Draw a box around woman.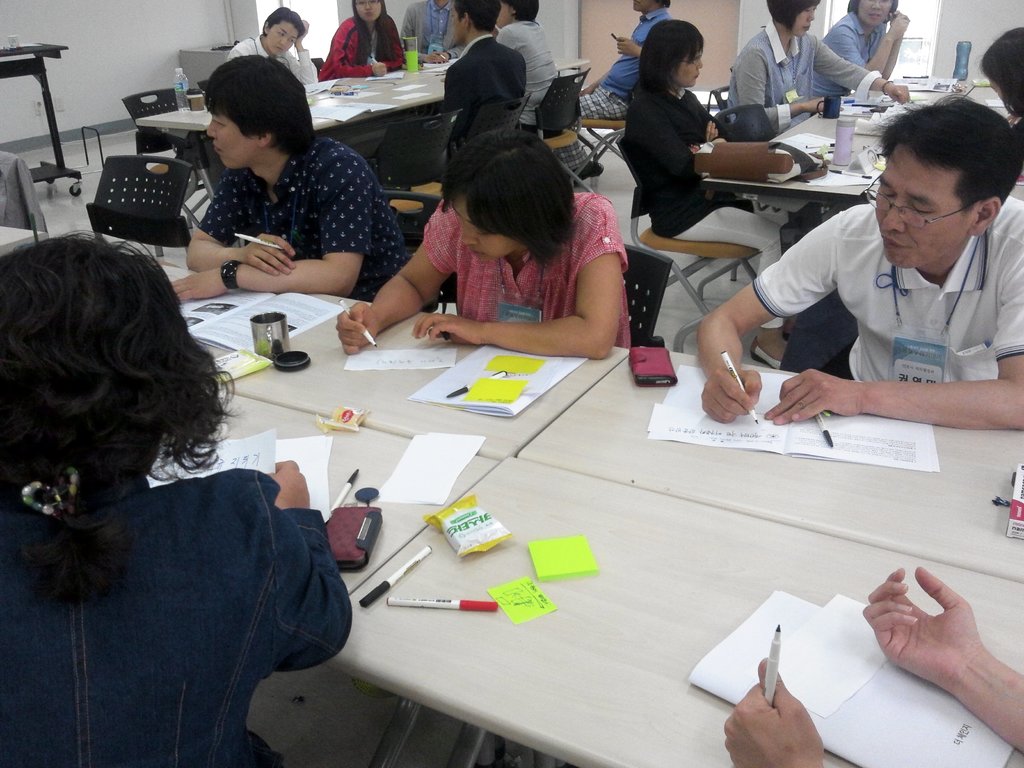
{"left": 623, "top": 18, "right": 793, "bottom": 372}.
